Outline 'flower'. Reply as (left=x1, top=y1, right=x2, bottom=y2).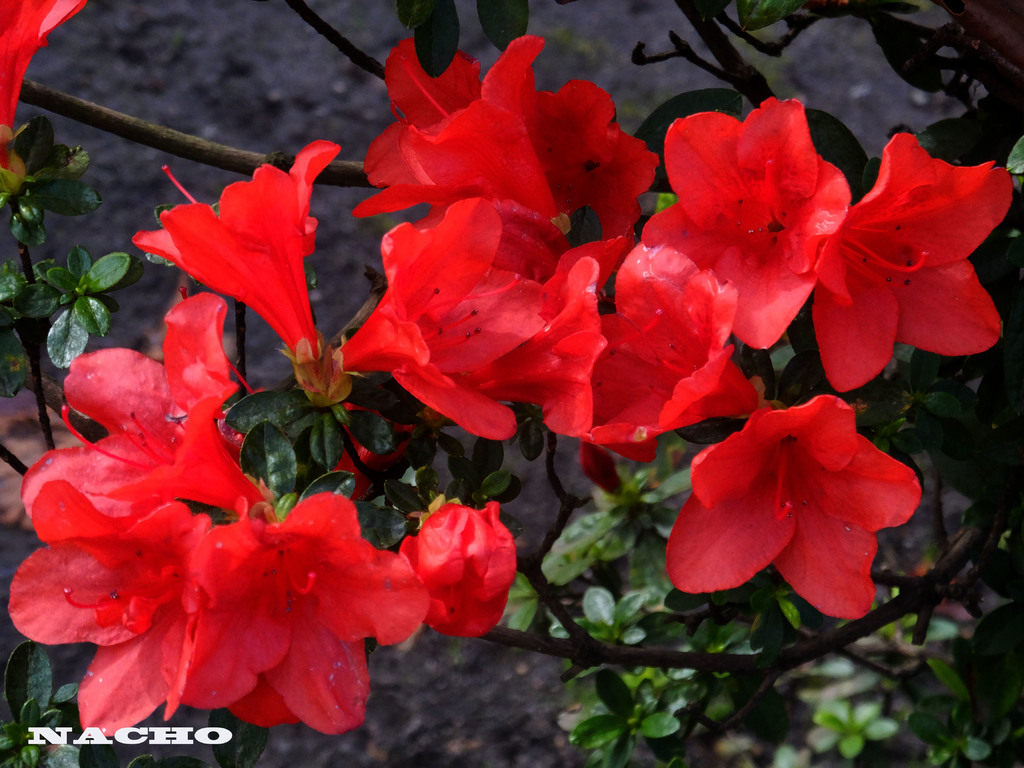
(left=524, top=86, right=632, bottom=253).
